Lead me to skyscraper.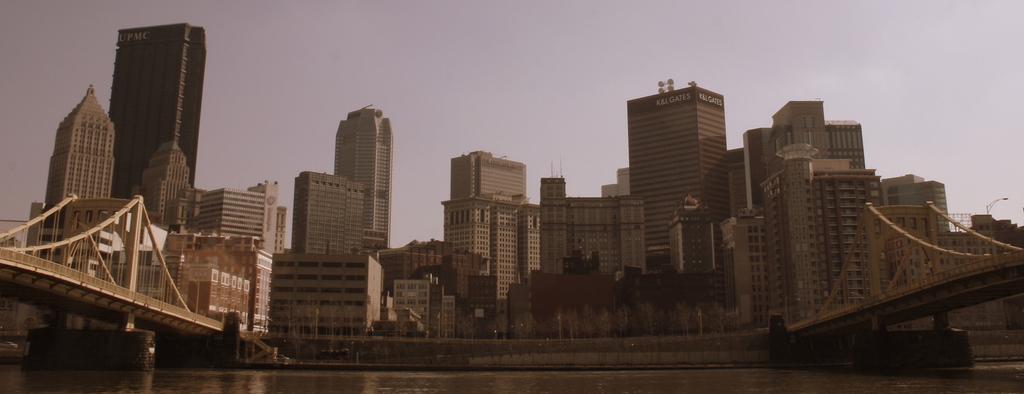
Lead to [289, 165, 367, 257].
